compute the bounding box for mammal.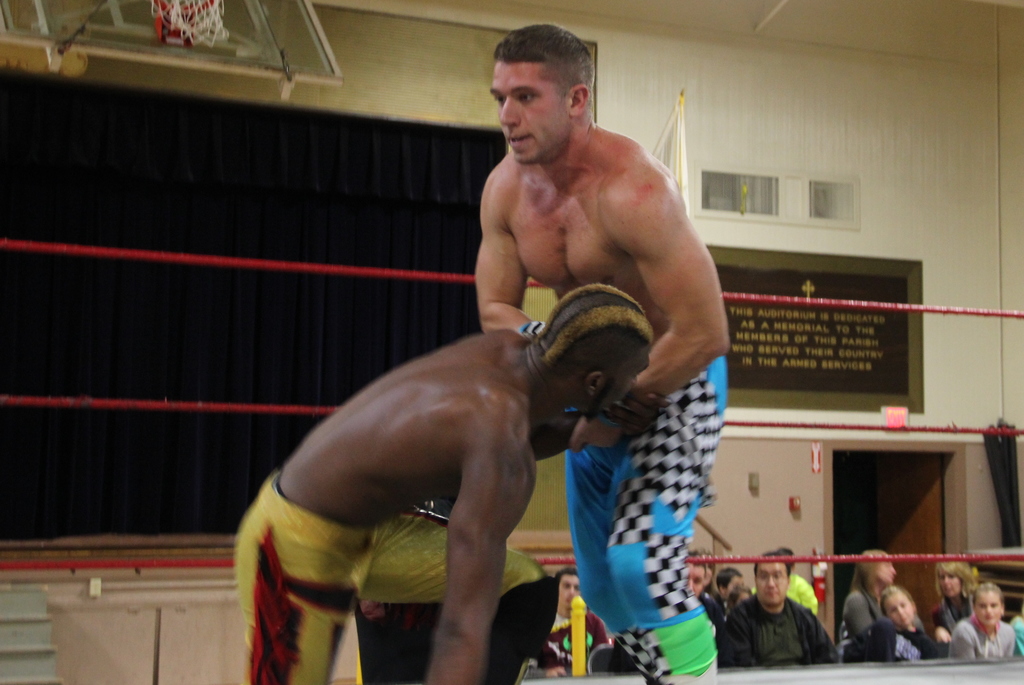
(1011,602,1023,659).
